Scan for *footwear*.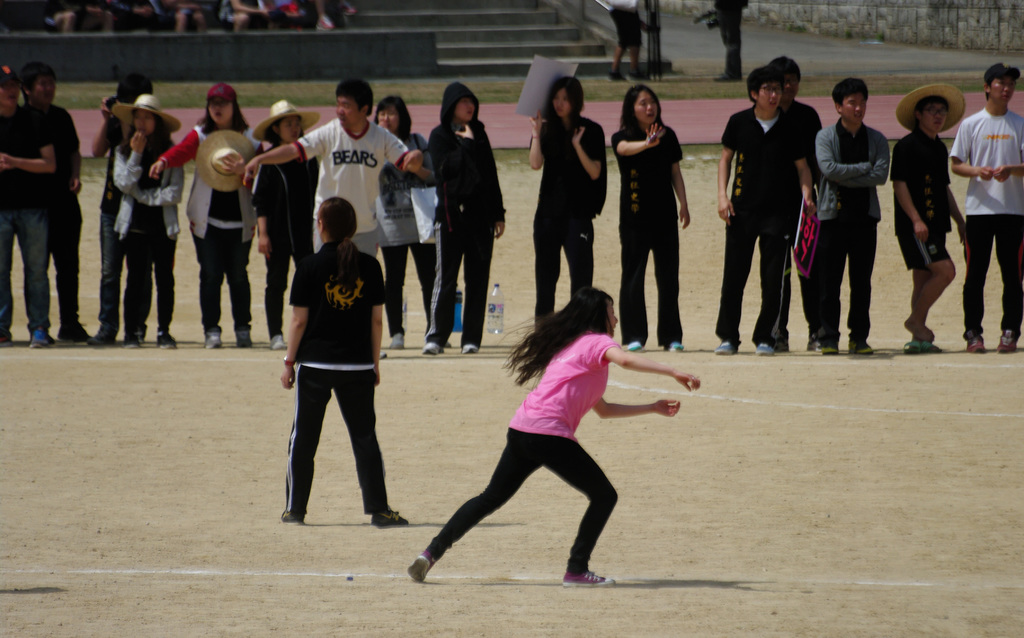
Scan result: 627 338 646 355.
